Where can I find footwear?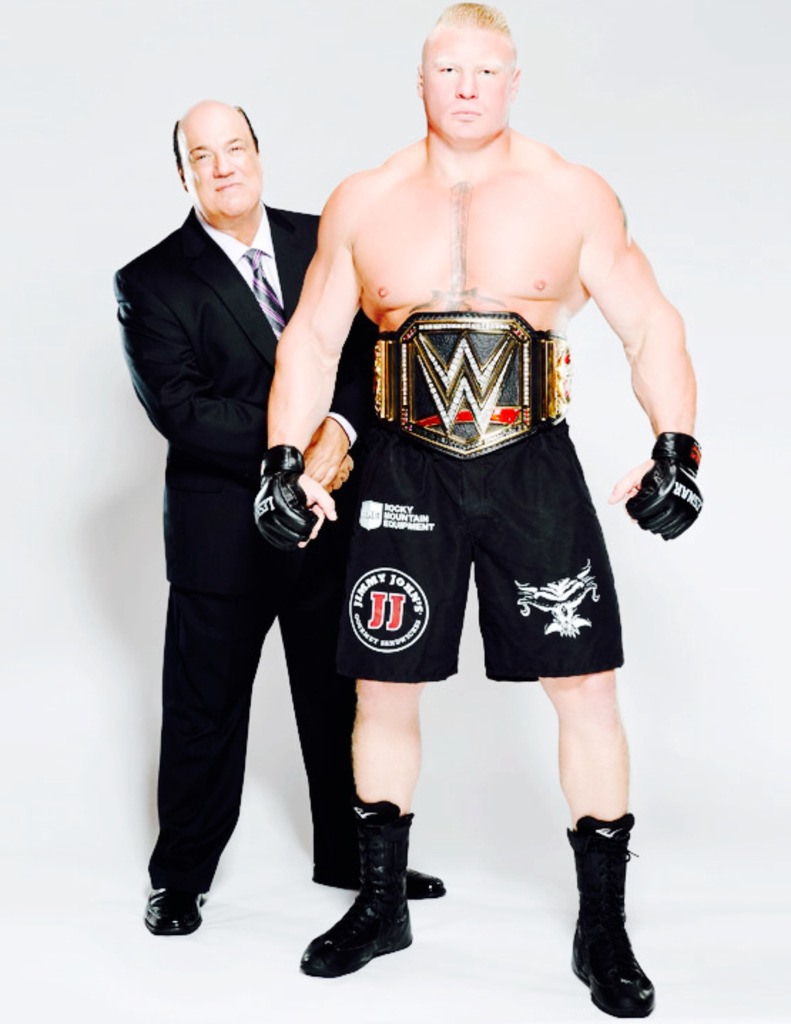
You can find it at pyautogui.locateOnScreen(569, 884, 665, 1018).
